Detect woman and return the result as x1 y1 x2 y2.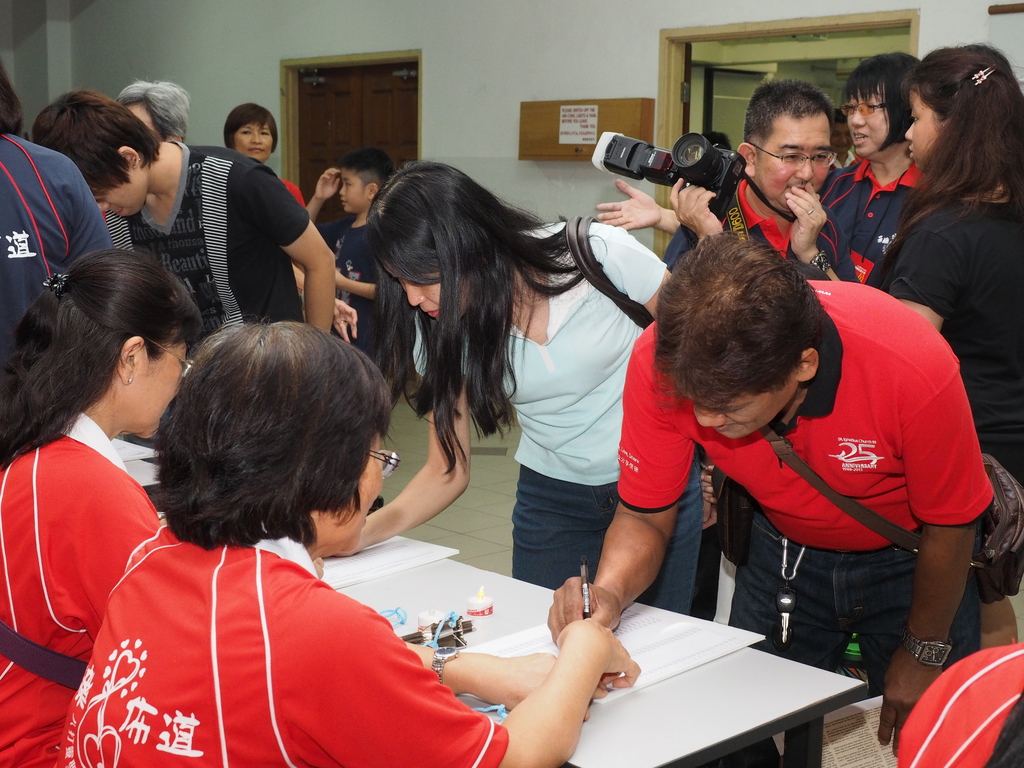
0 247 205 767.
